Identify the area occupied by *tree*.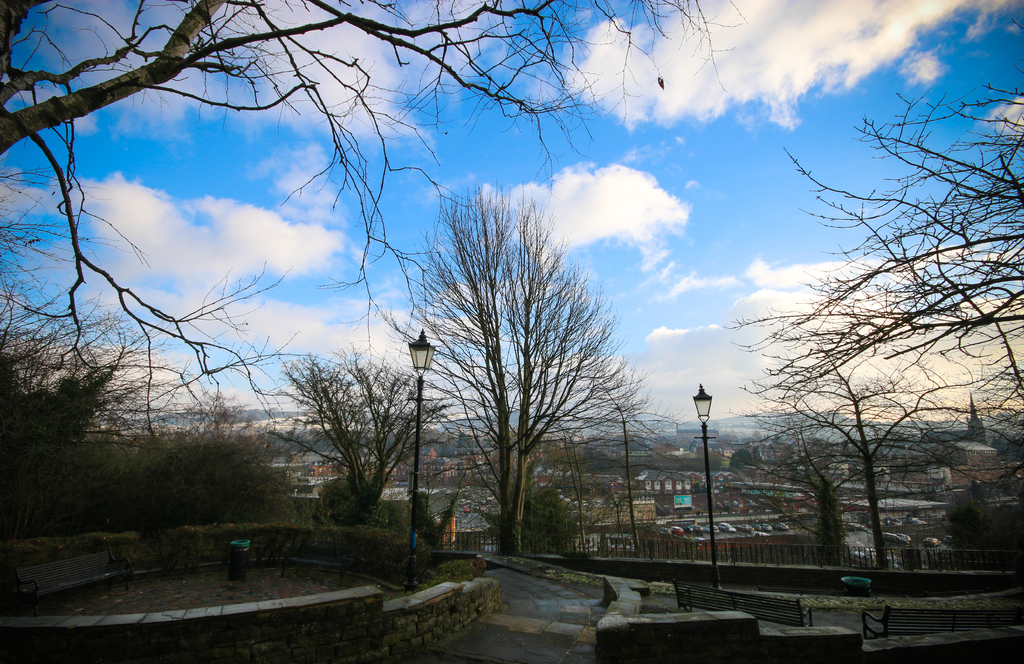
Area: l=725, t=8, r=1023, b=547.
